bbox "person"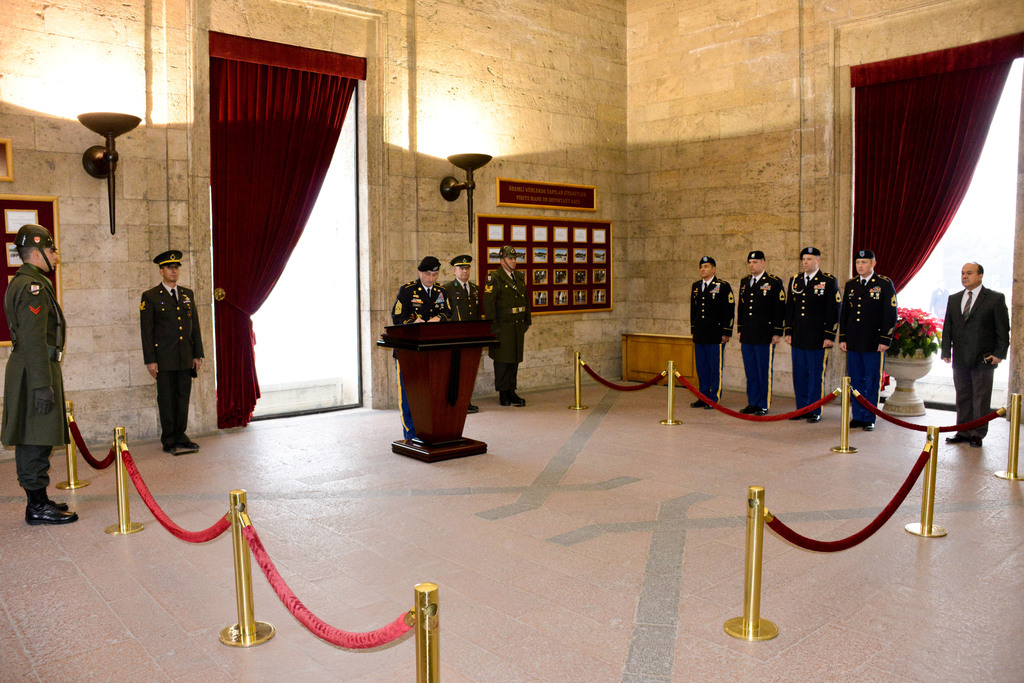
x1=394, y1=269, x2=447, y2=324
